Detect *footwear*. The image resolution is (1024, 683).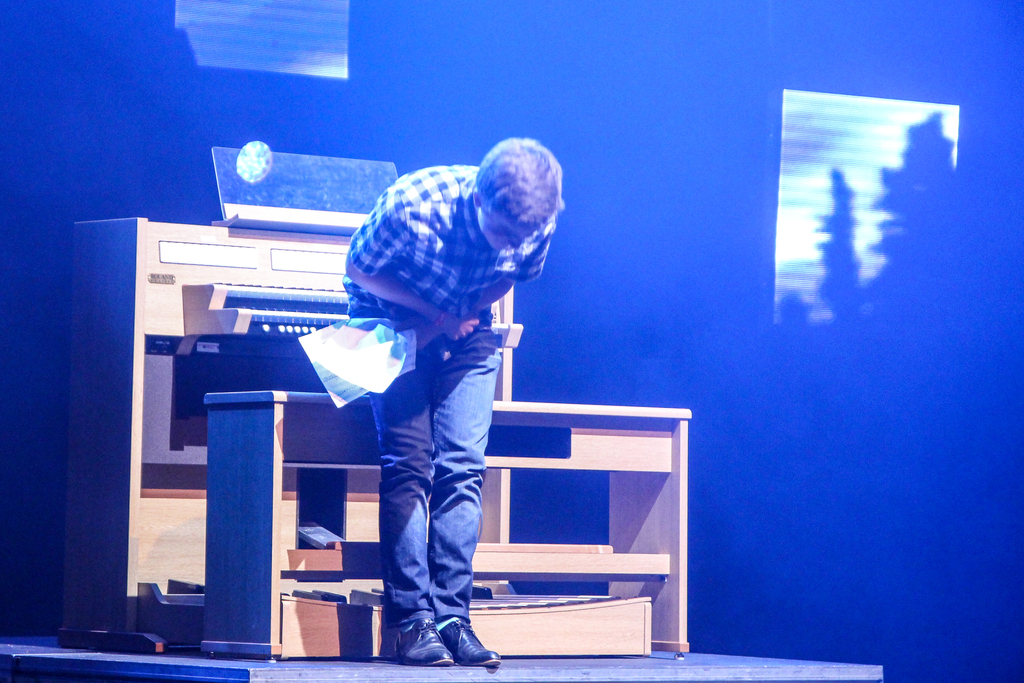
<bbox>444, 620, 504, 662</bbox>.
